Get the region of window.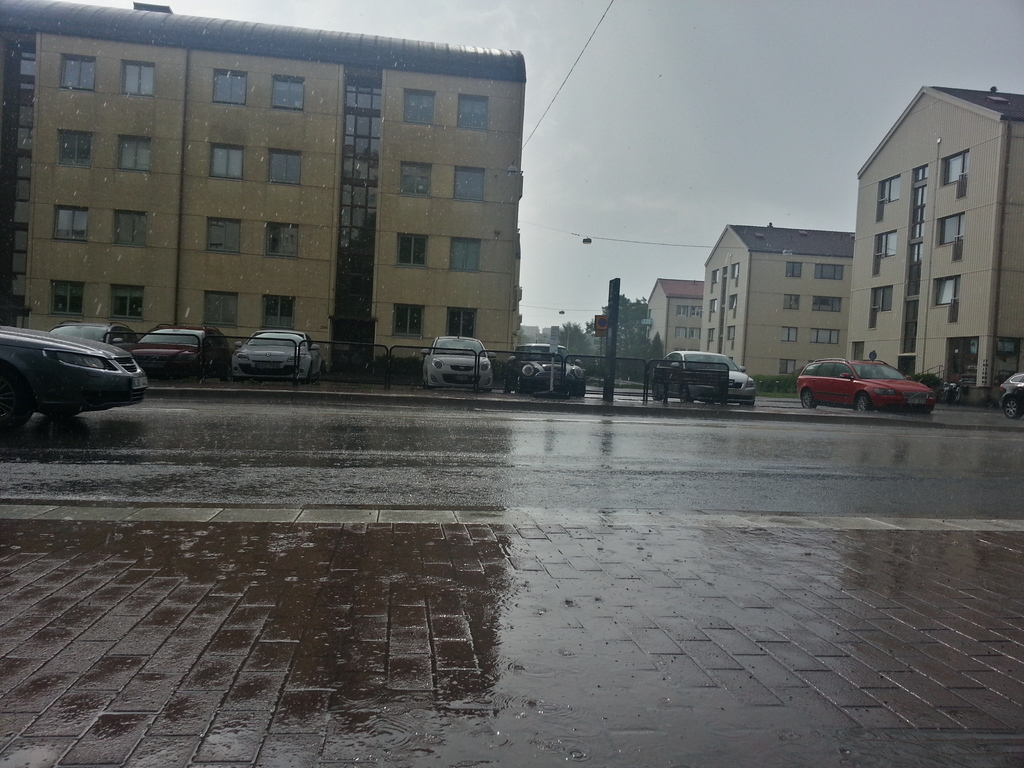
box(677, 305, 689, 317).
